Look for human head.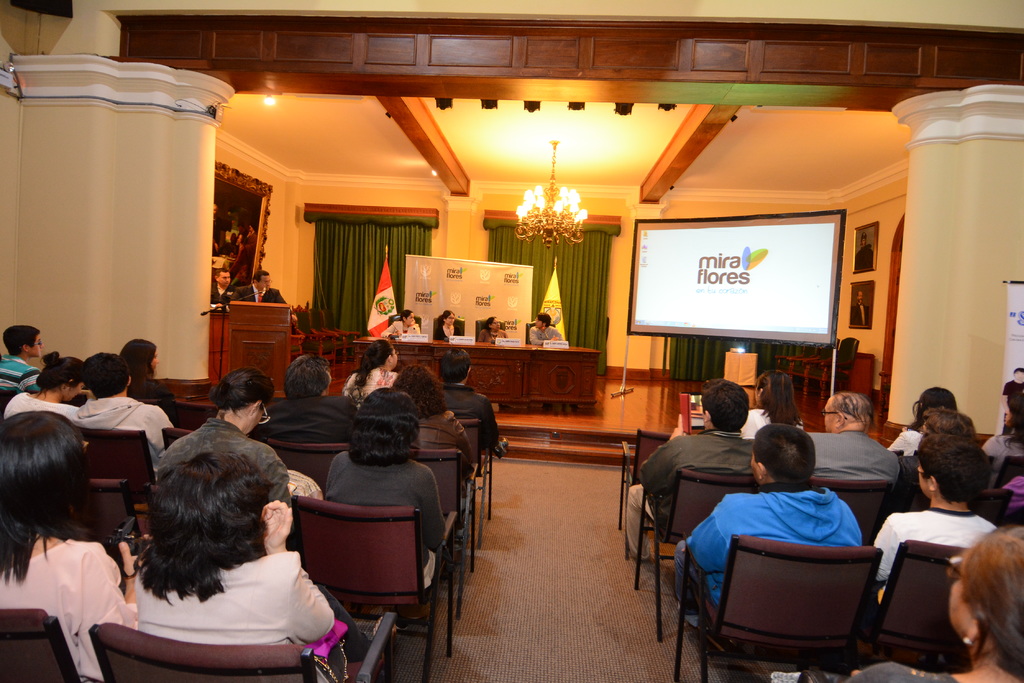
Found: bbox(861, 232, 867, 246).
